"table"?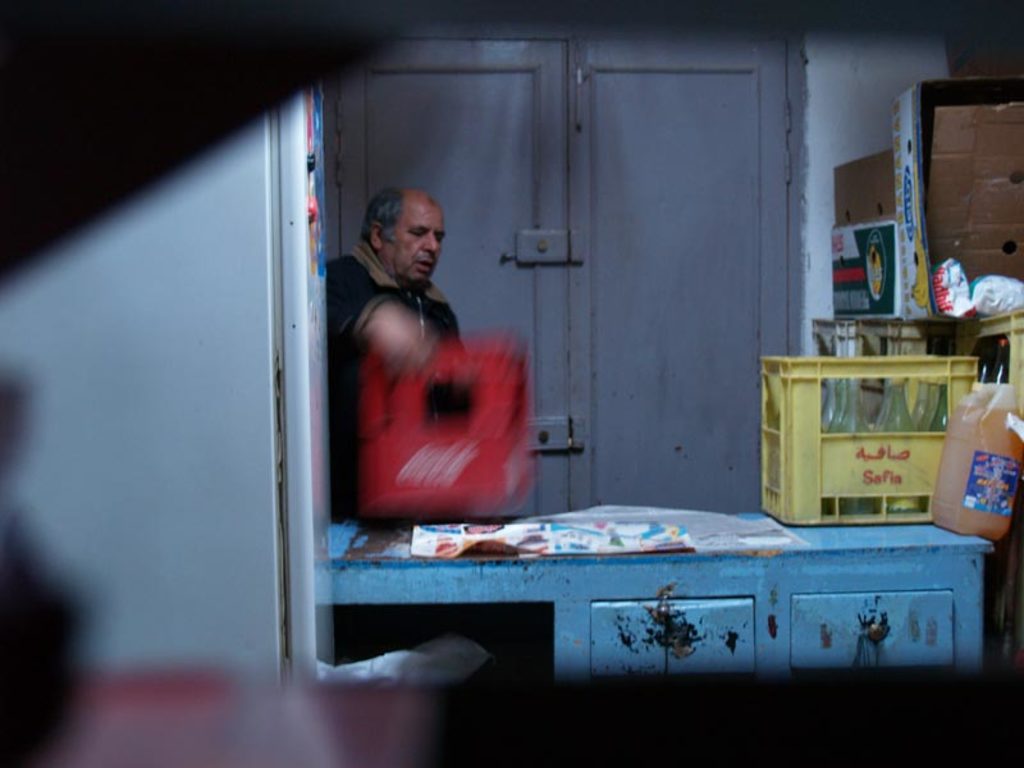
crop(328, 488, 960, 708)
